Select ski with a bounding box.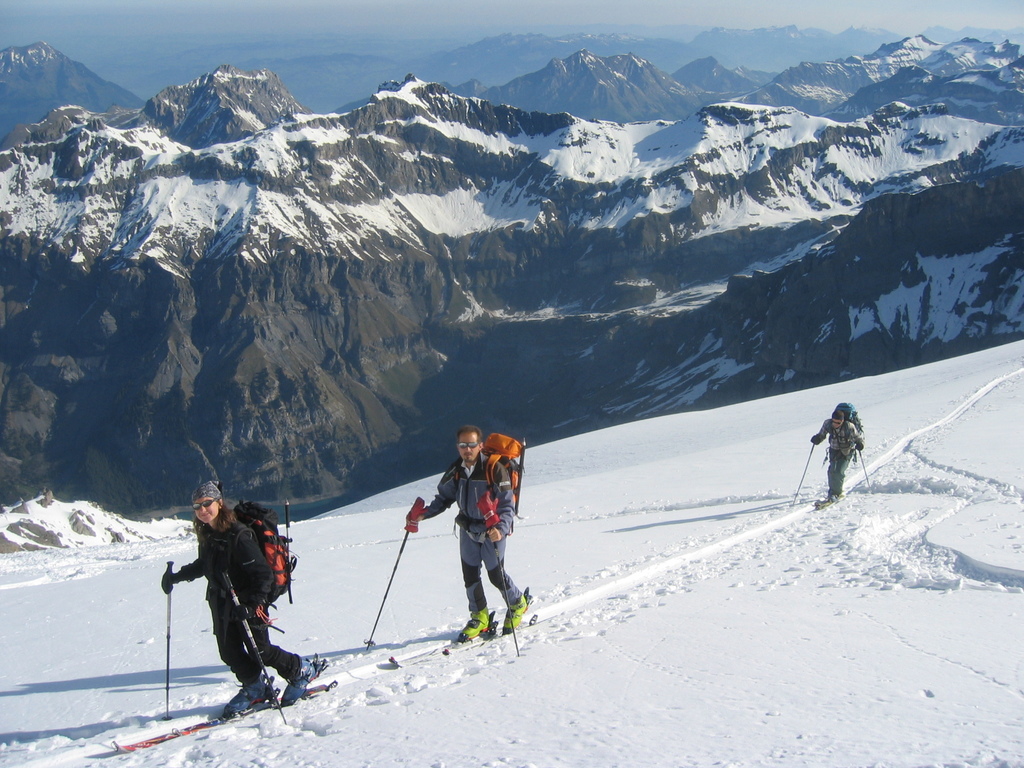
[268, 652, 342, 705].
